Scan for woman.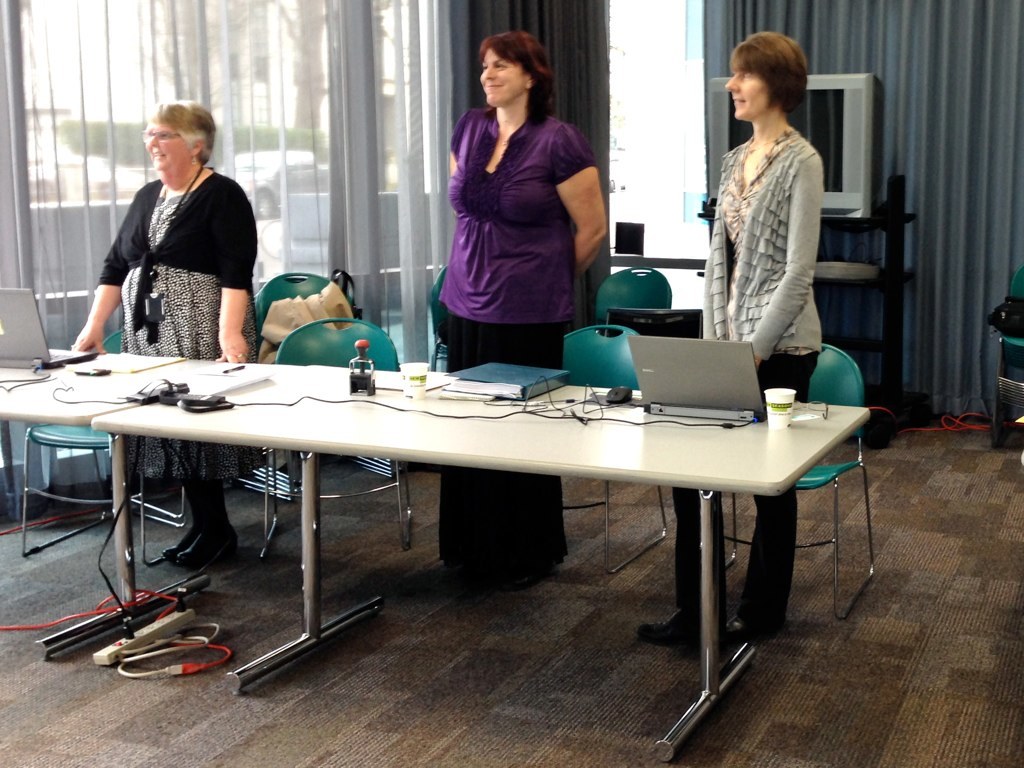
Scan result: (left=437, top=28, right=611, bottom=575).
